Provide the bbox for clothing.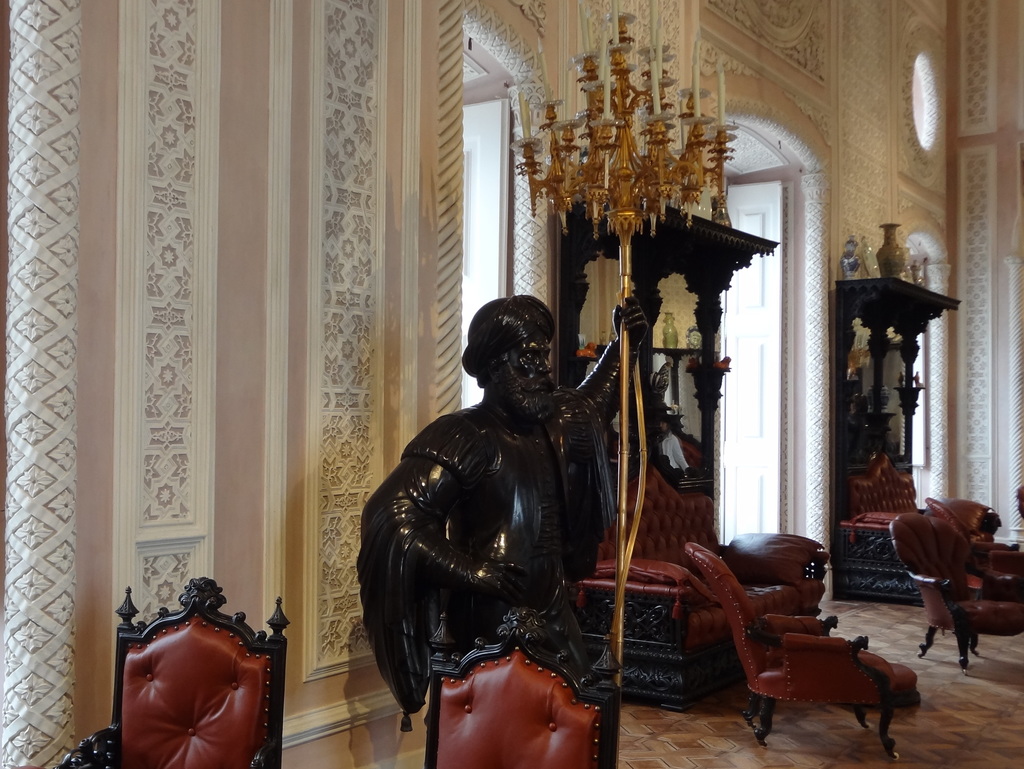
box=[365, 387, 610, 713].
